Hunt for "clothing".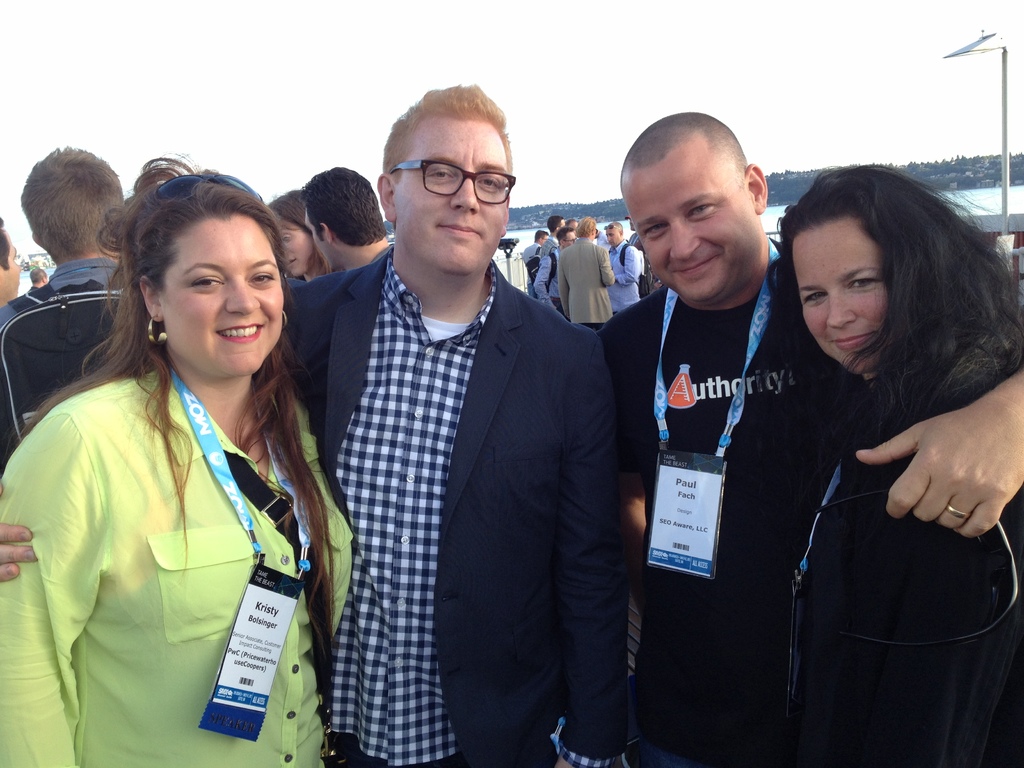
Hunted down at select_region(0, 252, 133, 435).
